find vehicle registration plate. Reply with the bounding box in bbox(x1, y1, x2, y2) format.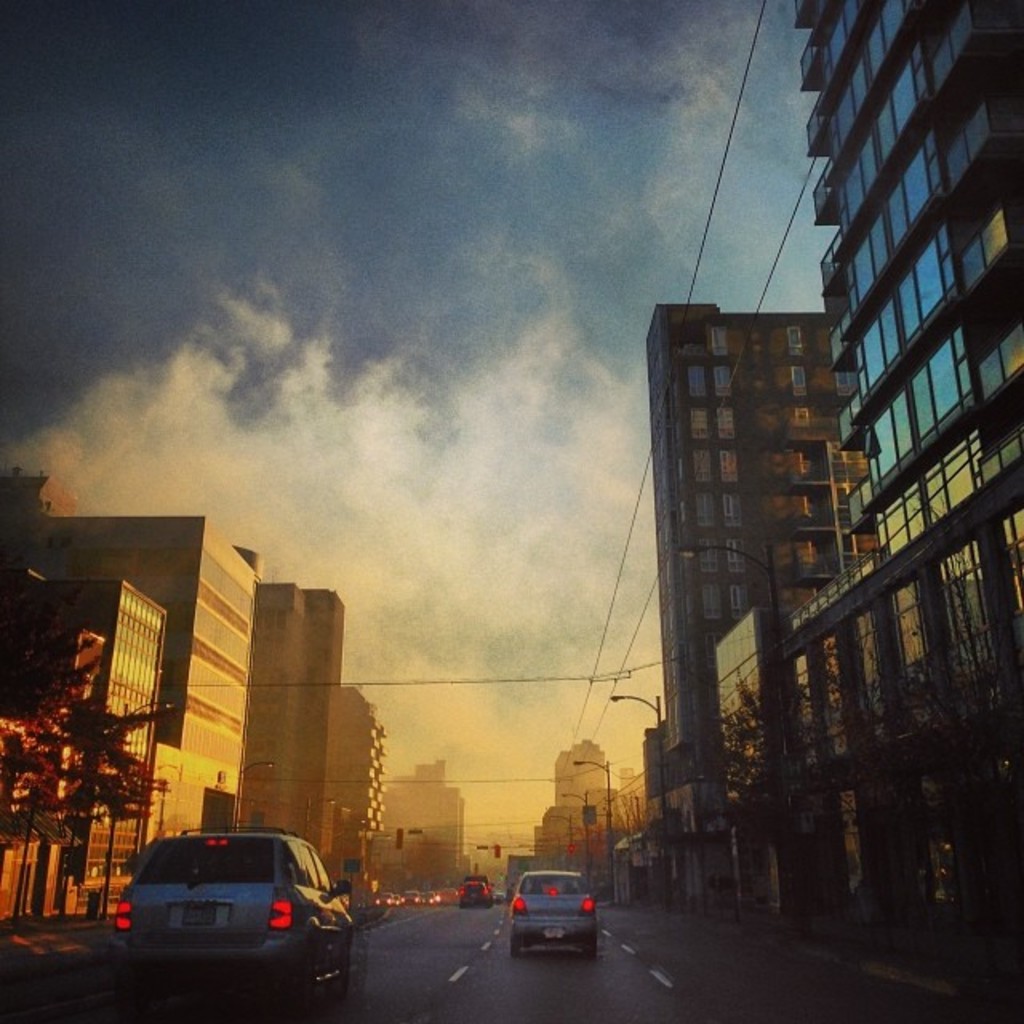
bbox(182, 901, 214, 928).
